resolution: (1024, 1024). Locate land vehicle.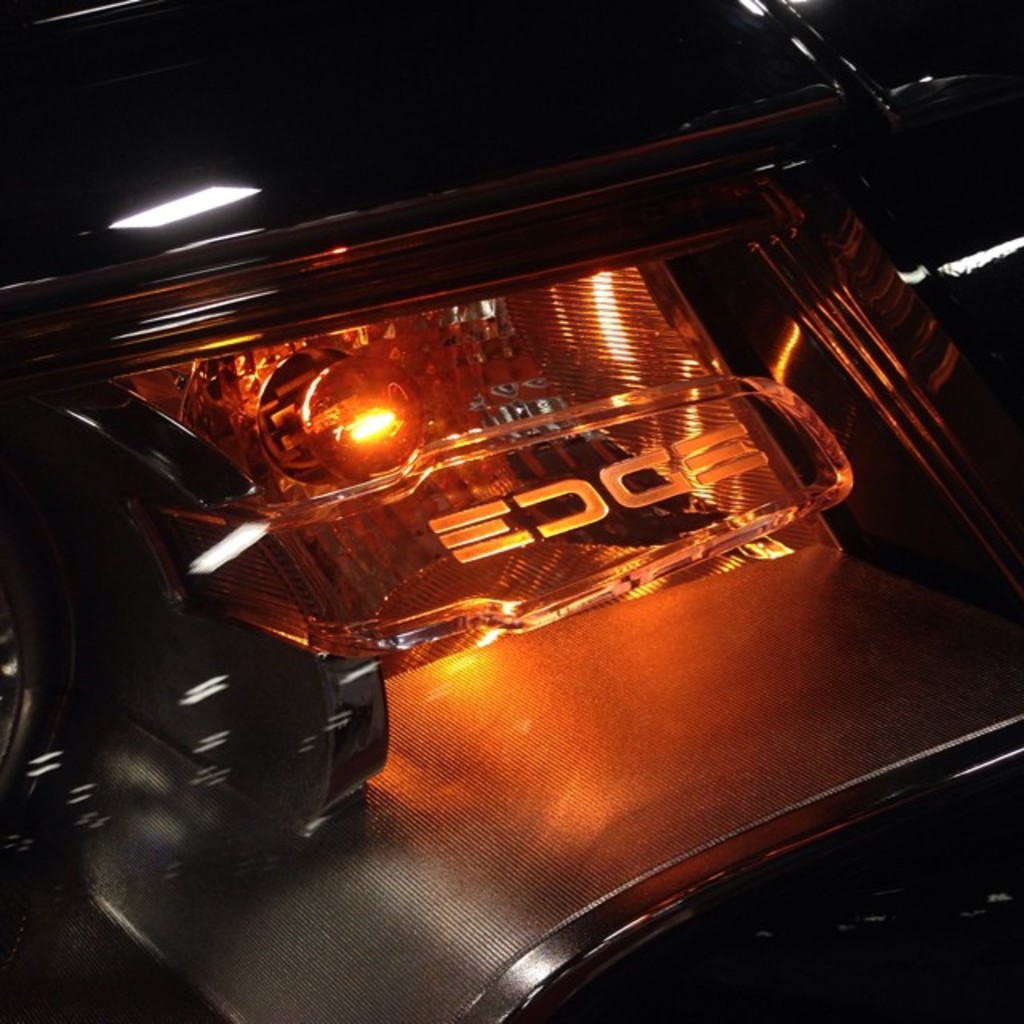
rect(14, 21, 979, 1018).
